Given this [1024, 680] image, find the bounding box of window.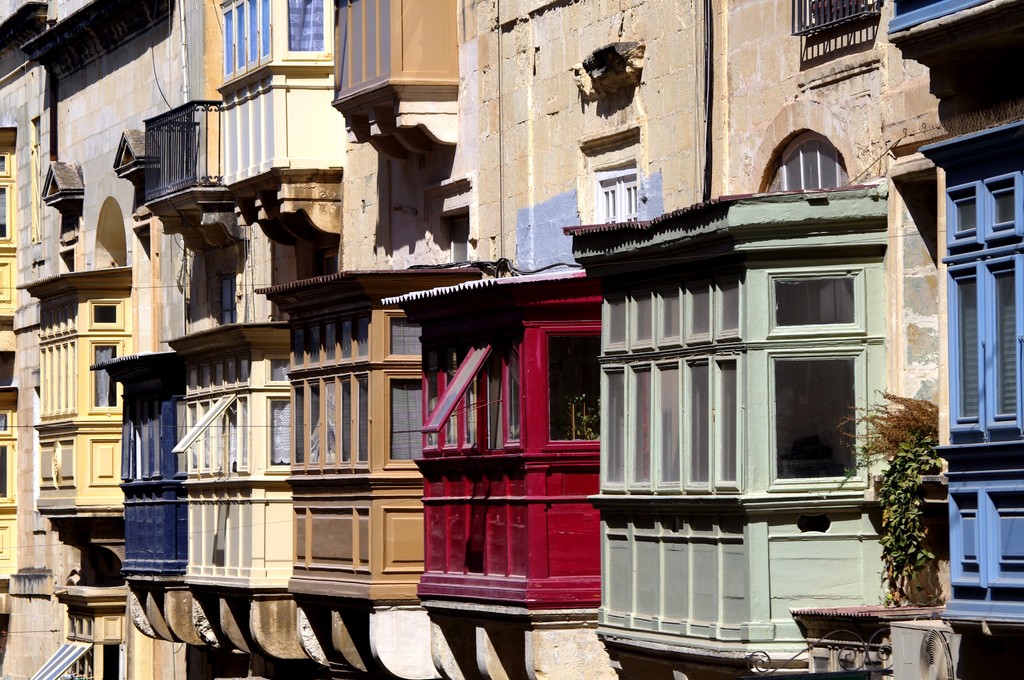
locate(175, 344, 298, 477).
